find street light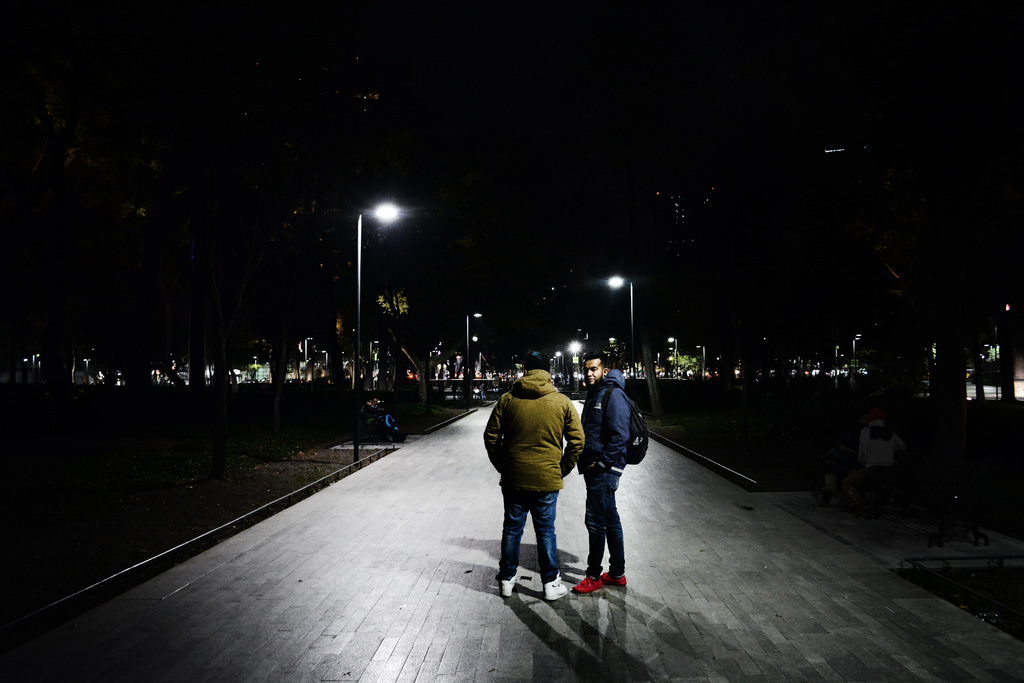
region(565, 338, 584, 383)
